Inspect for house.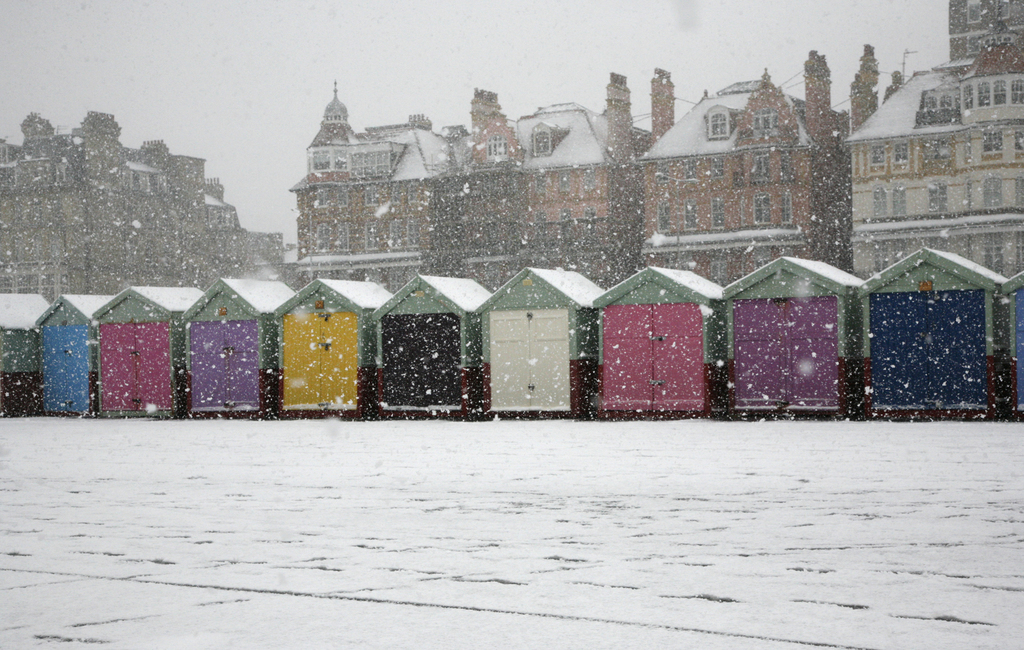
Inspection: (842, 27, 1023, 286).
